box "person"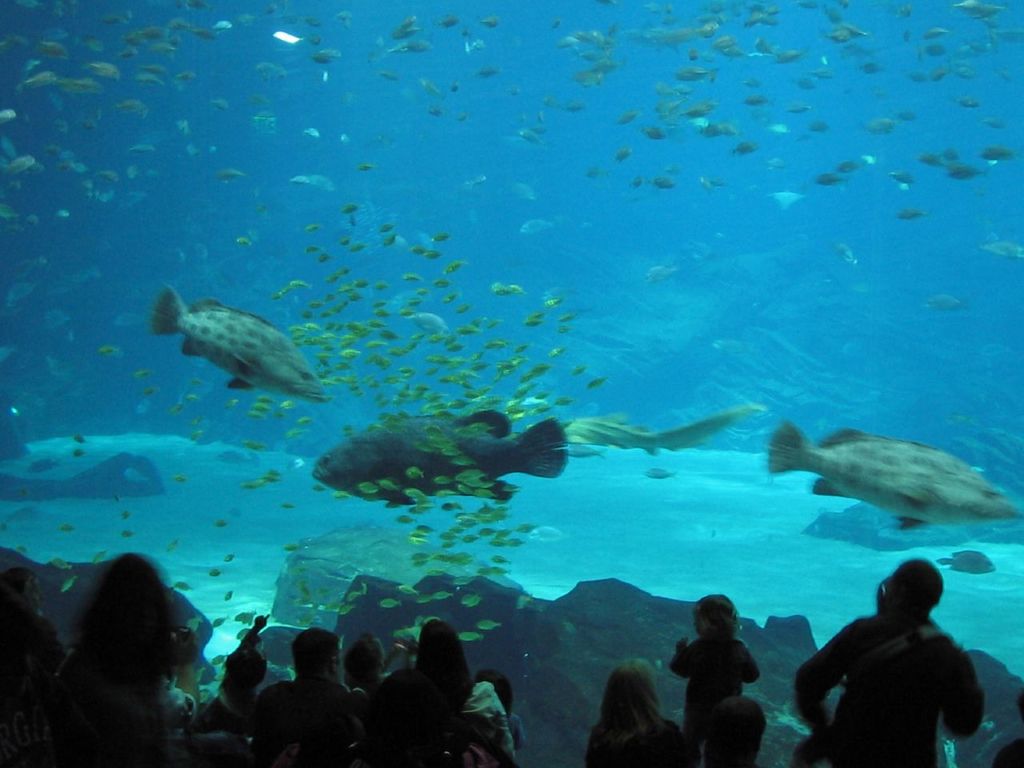
l=476, t=672, r=528, b=754
